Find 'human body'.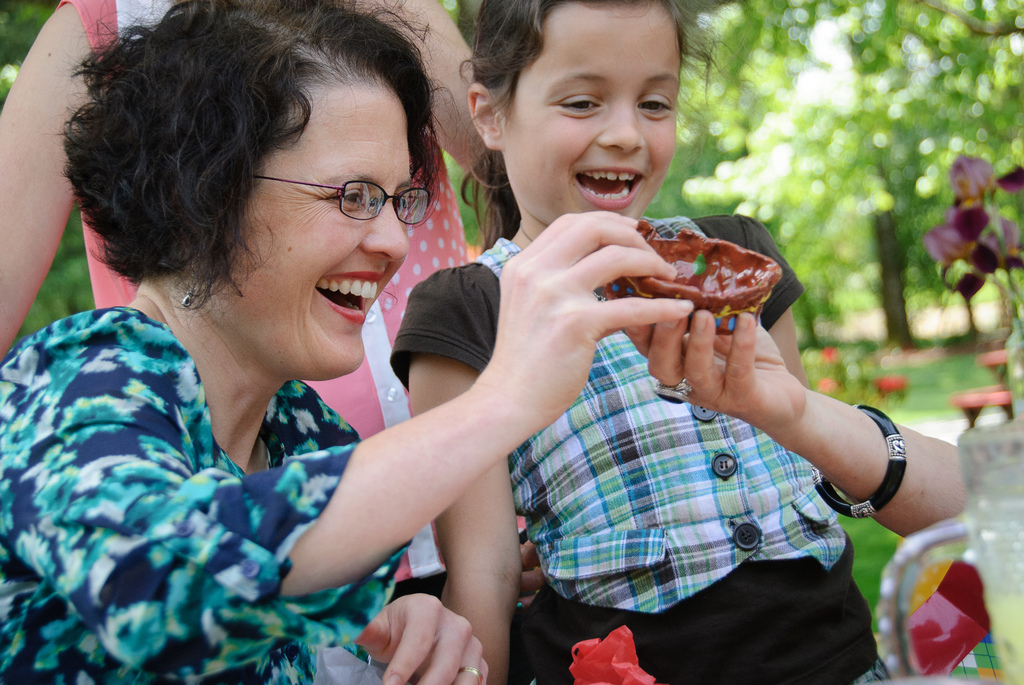
left=384, top=210, right=892, bottom=684.
